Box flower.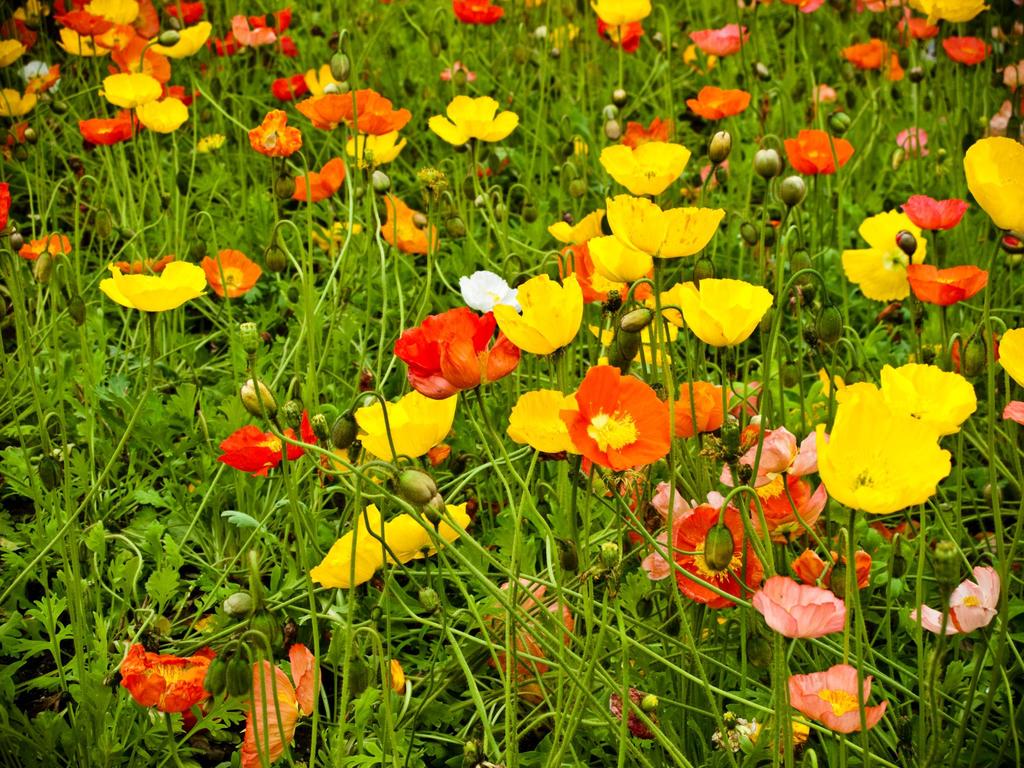
[885,554,912,579].
